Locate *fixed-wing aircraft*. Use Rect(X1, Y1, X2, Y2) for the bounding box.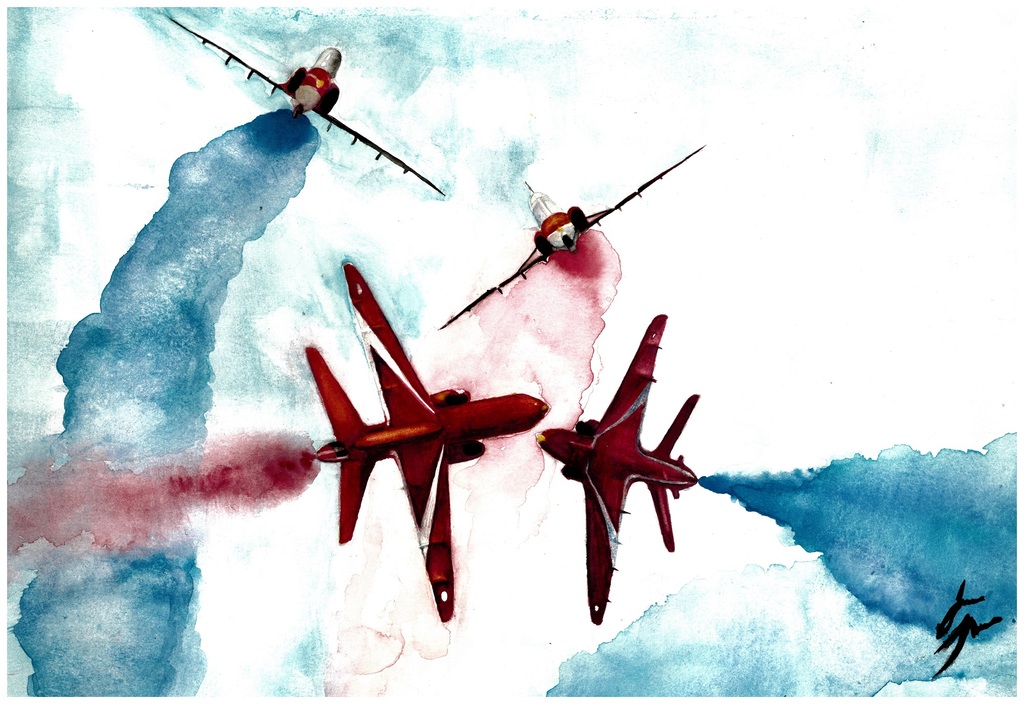
Rect(311, 255, 550, 632).
